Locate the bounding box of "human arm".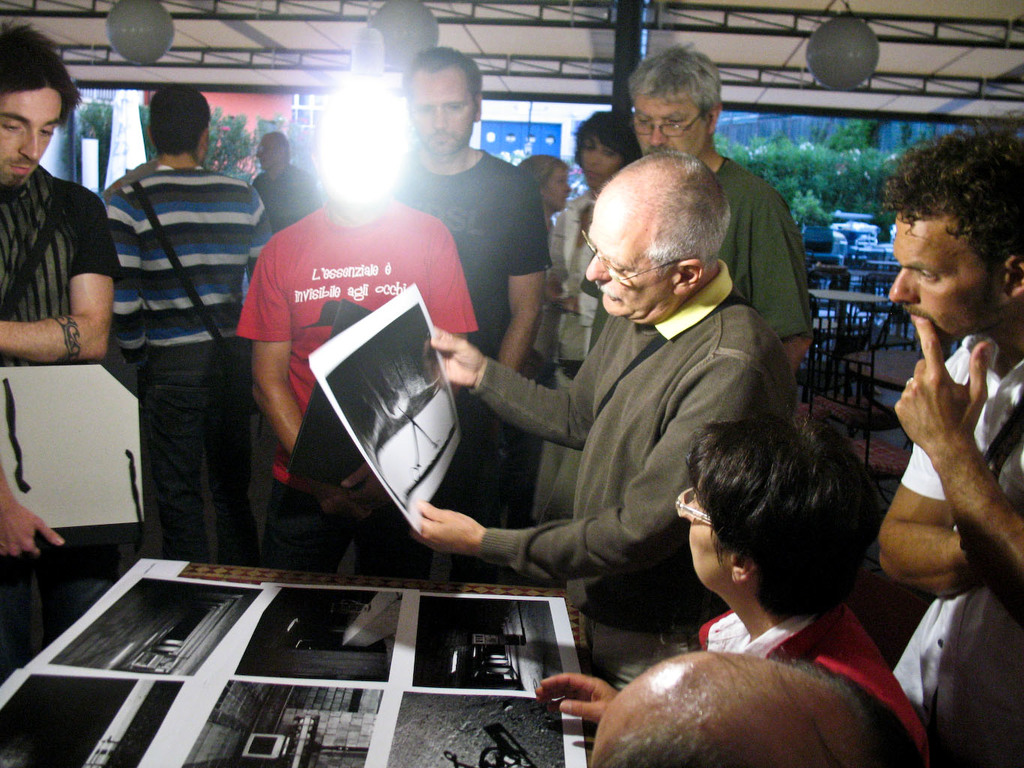
Bounding box: 247,244,302,457.
